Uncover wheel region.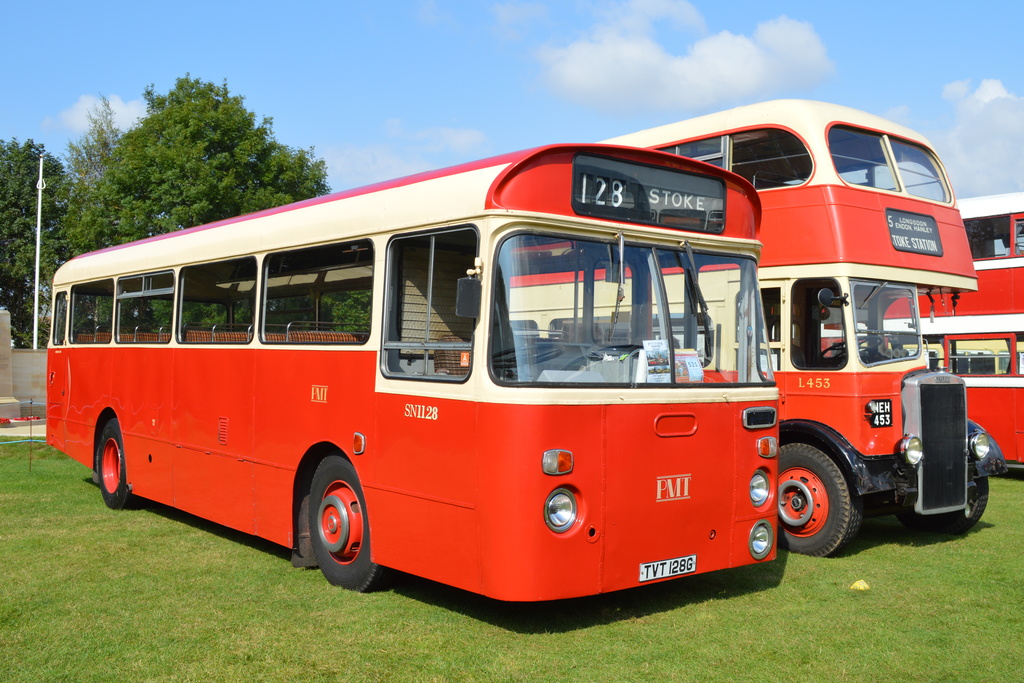
Uncovered: [488,343,564,372].
